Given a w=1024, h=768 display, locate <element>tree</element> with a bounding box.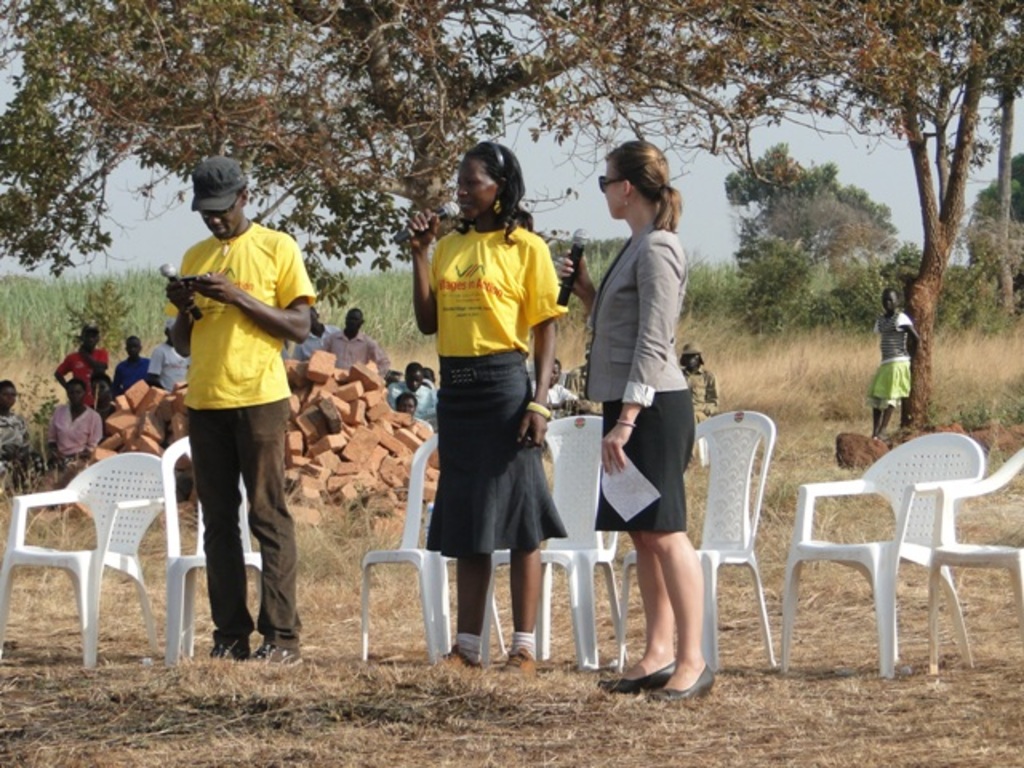
Located: [755, 19, 1006, 384].
